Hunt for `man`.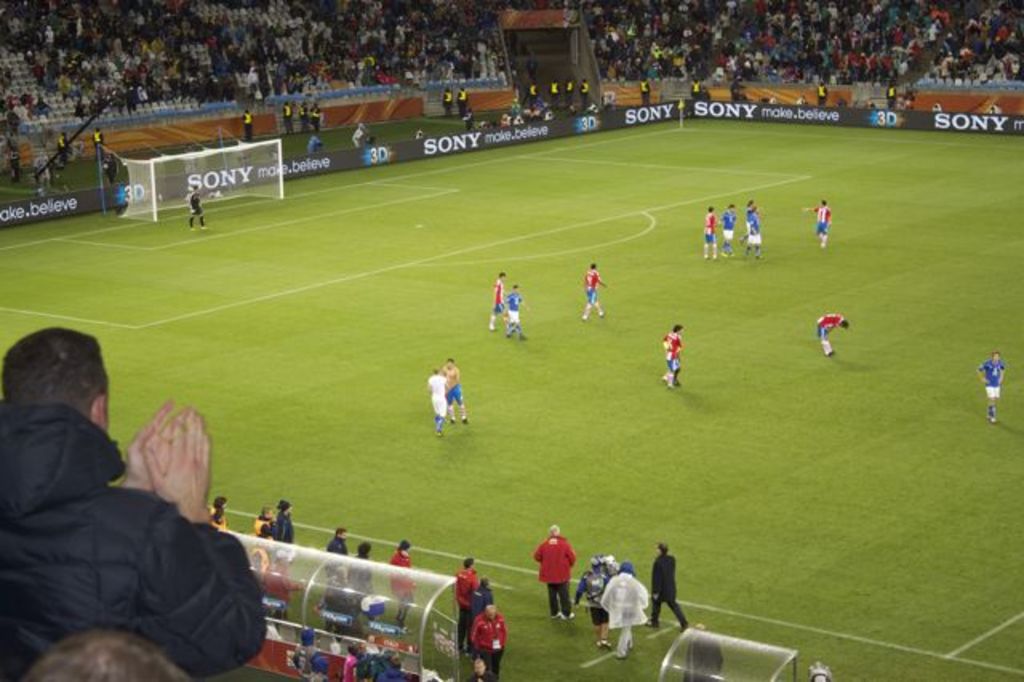
Hunted down at box(280, 101, 299, 130).
